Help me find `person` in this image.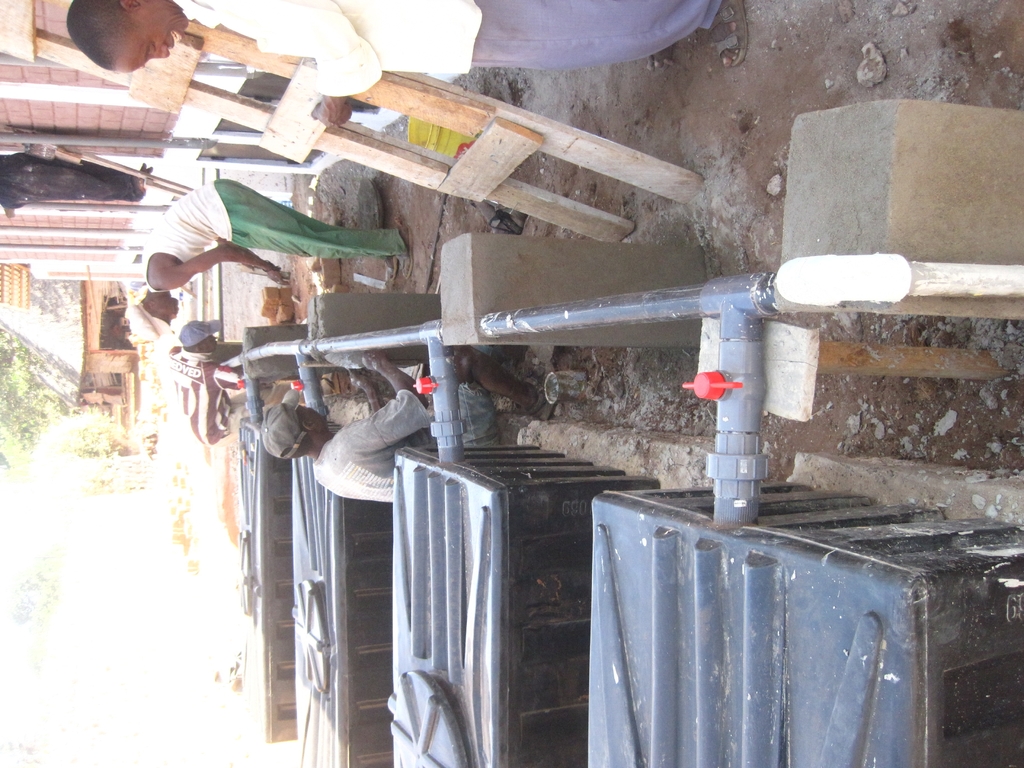
Found it: bbox=(128, 177, 412, 340).
